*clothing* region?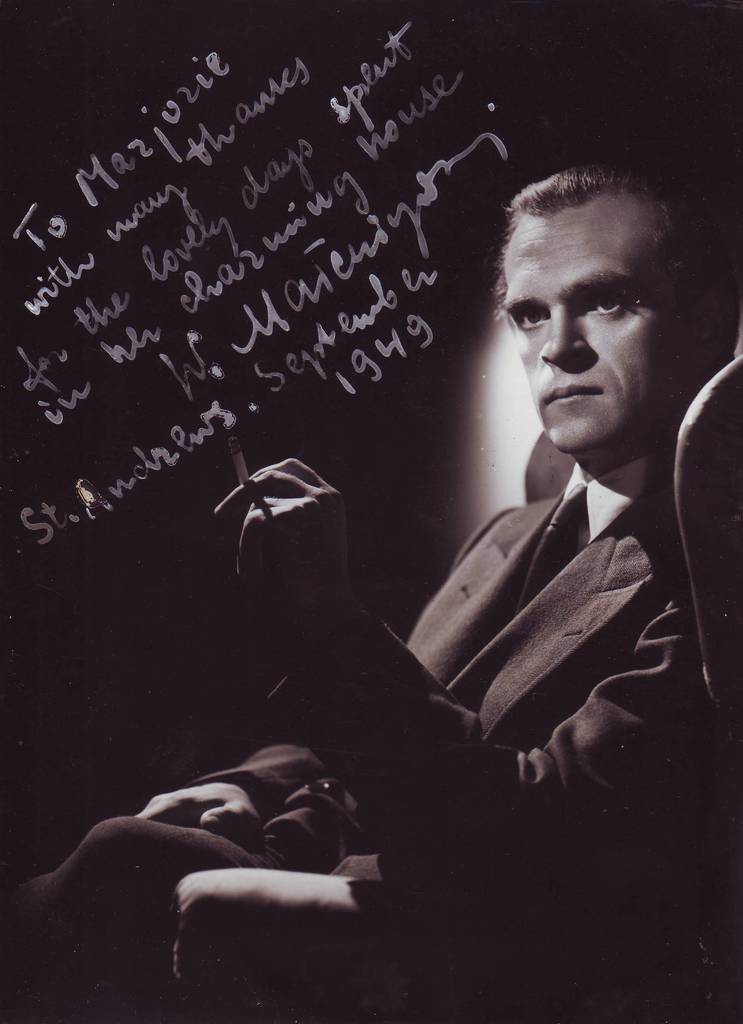
4, 456, 742, 1004
